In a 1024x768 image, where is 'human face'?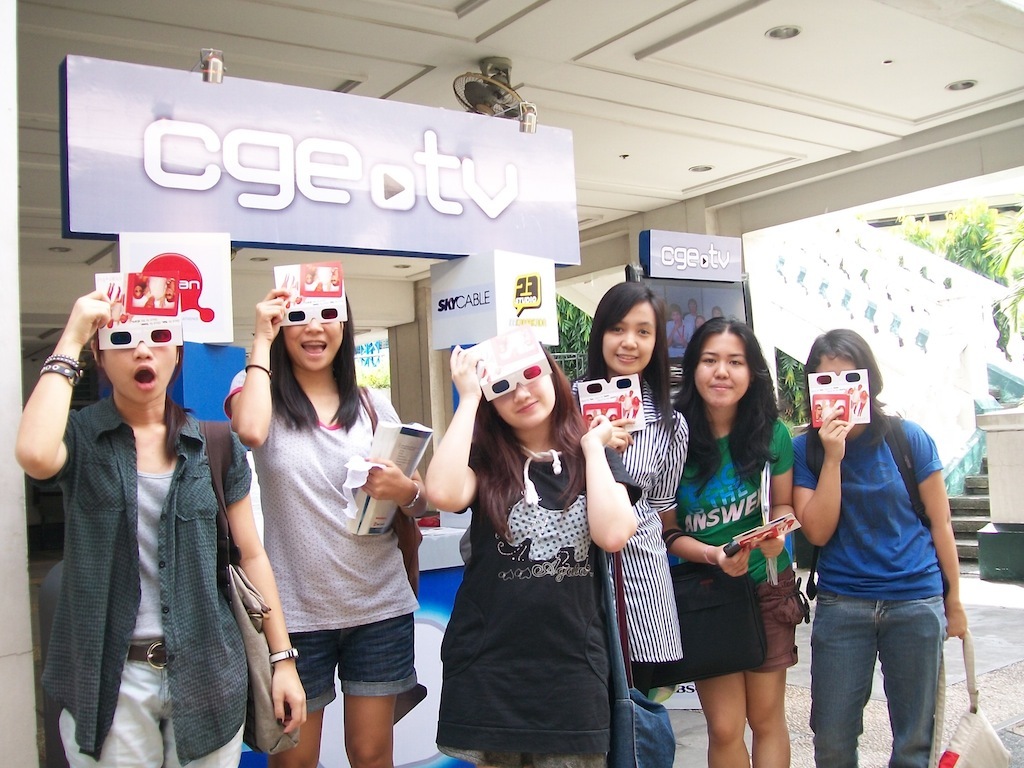
box(694, 315, 705, 327).
